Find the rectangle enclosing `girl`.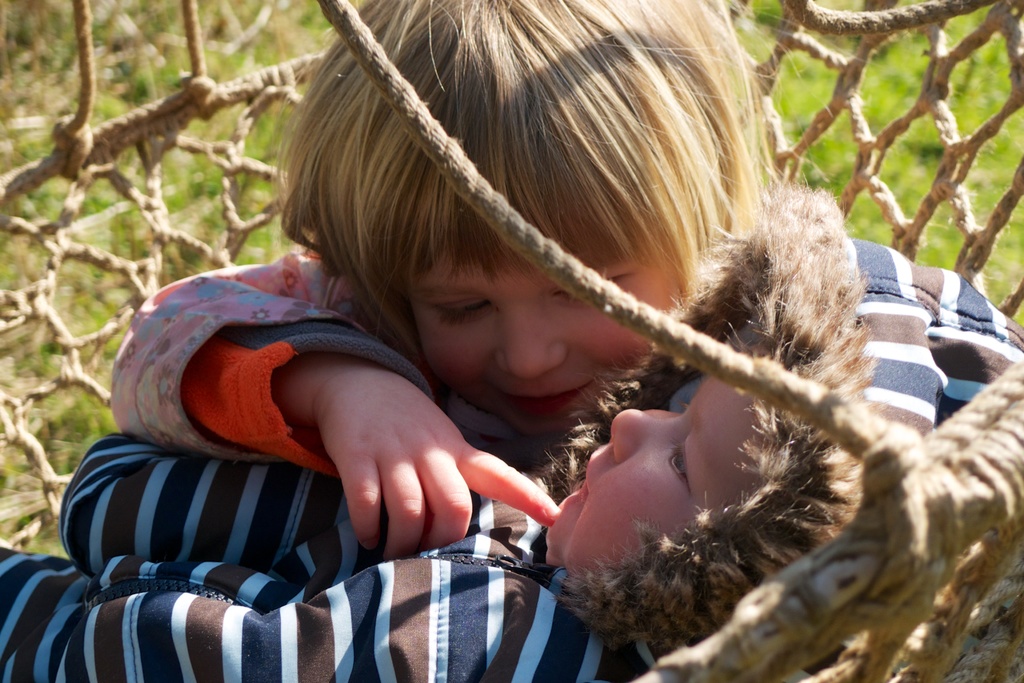
(106, 0, 791, 563).
